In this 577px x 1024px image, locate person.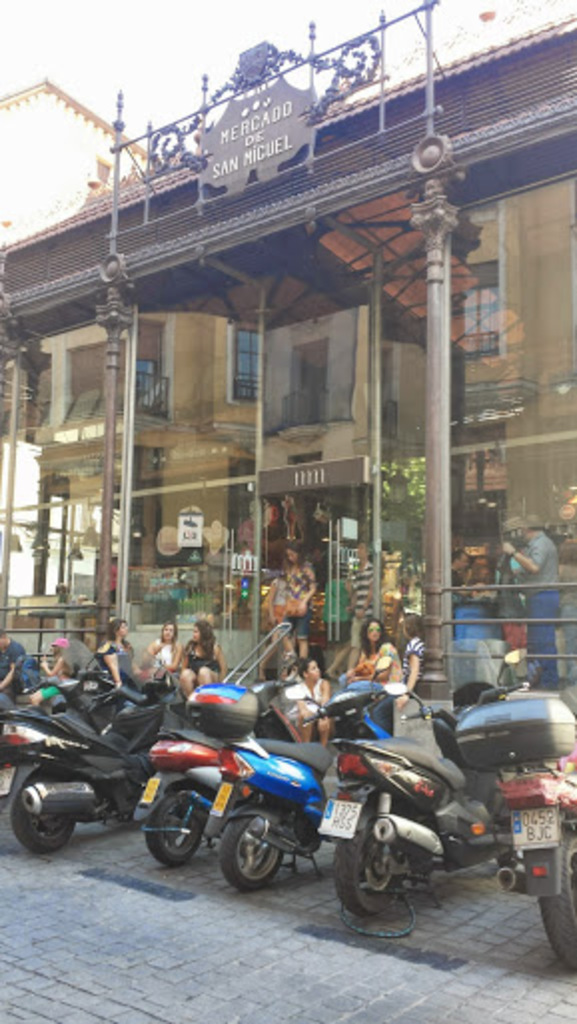
Bounding box: [left=449, top=545, right=507, bottom=677].
